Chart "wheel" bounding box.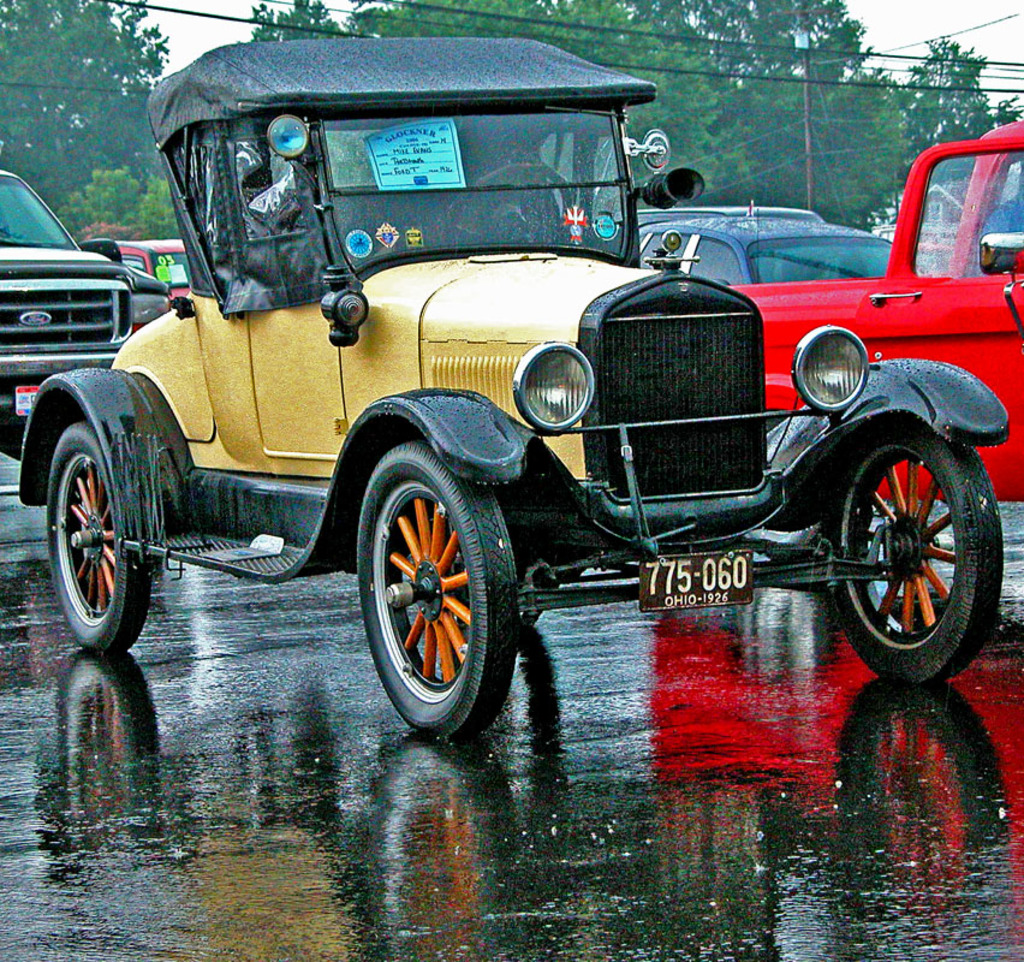
Charted: box=[830, 414, 1005, 687].
